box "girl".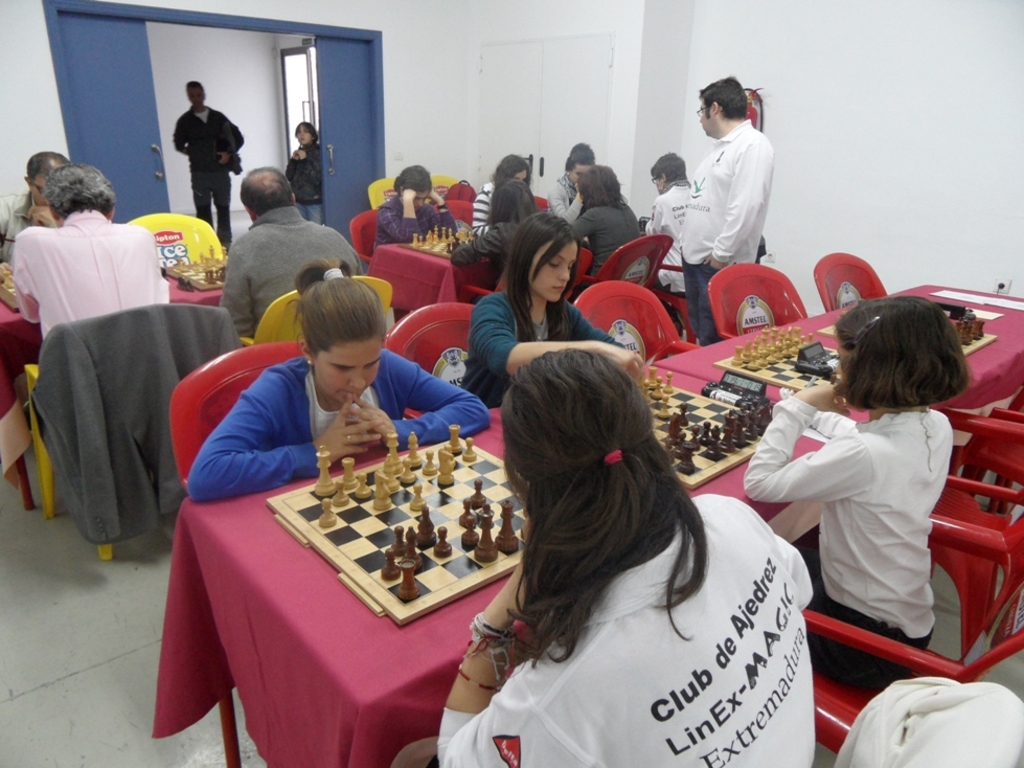
[left=285, top=118, right=322, bottom=223].
